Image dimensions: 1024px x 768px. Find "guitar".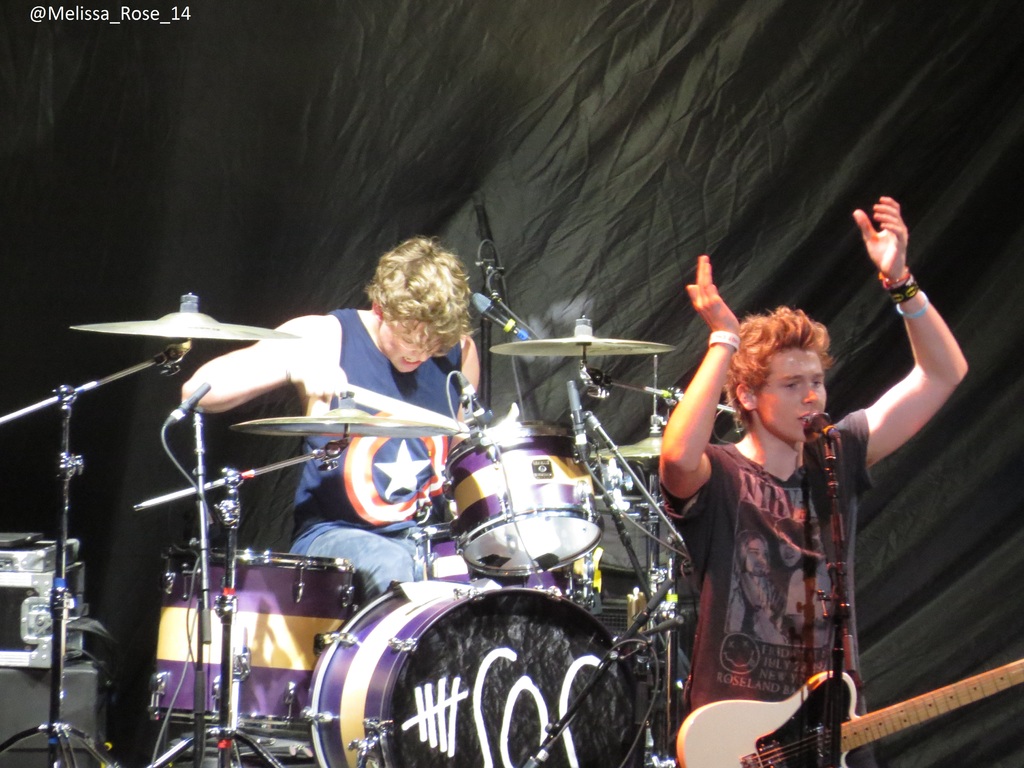
l=682, t=653, r=1023, b=767.
